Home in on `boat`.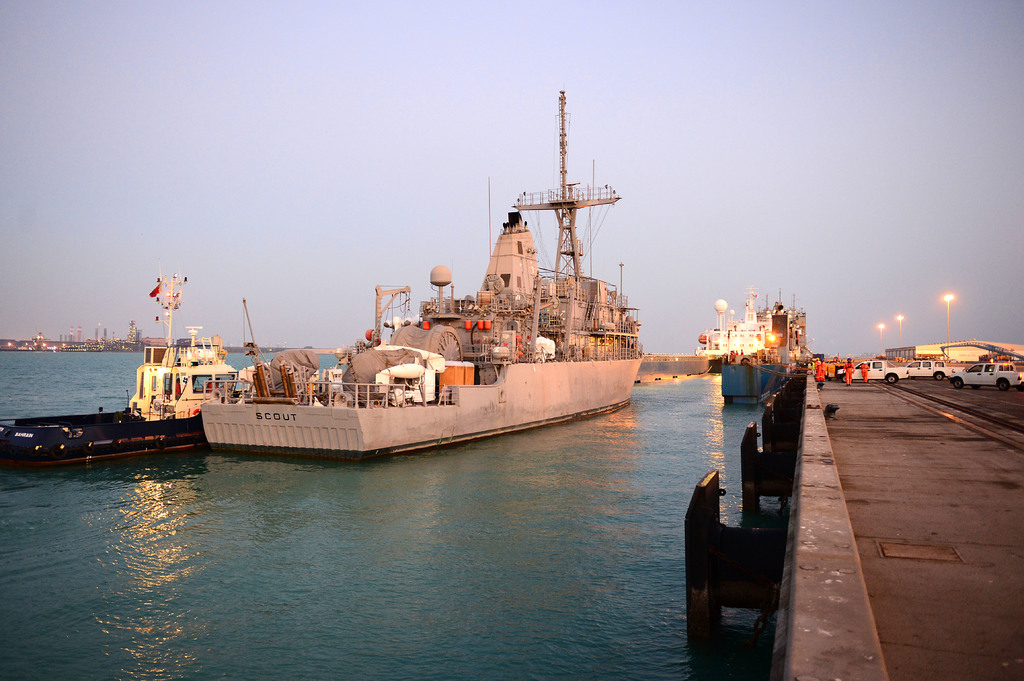
Homed in at <region>156, 102, 646, 463</region>.
